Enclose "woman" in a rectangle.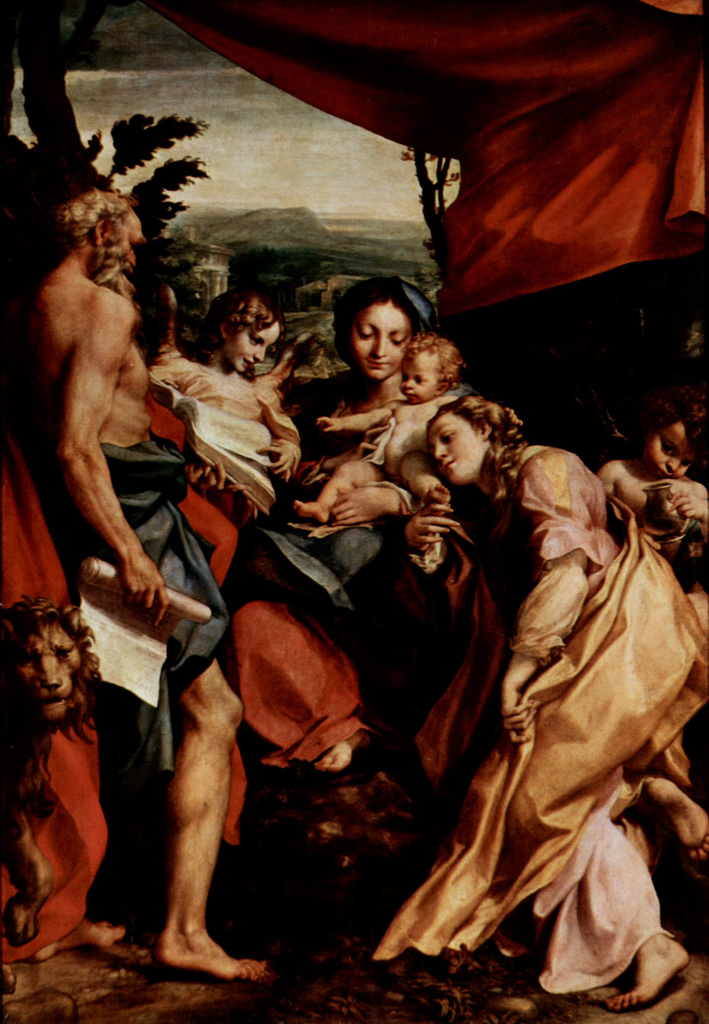
bbox=(152, 289, 298, 550).
